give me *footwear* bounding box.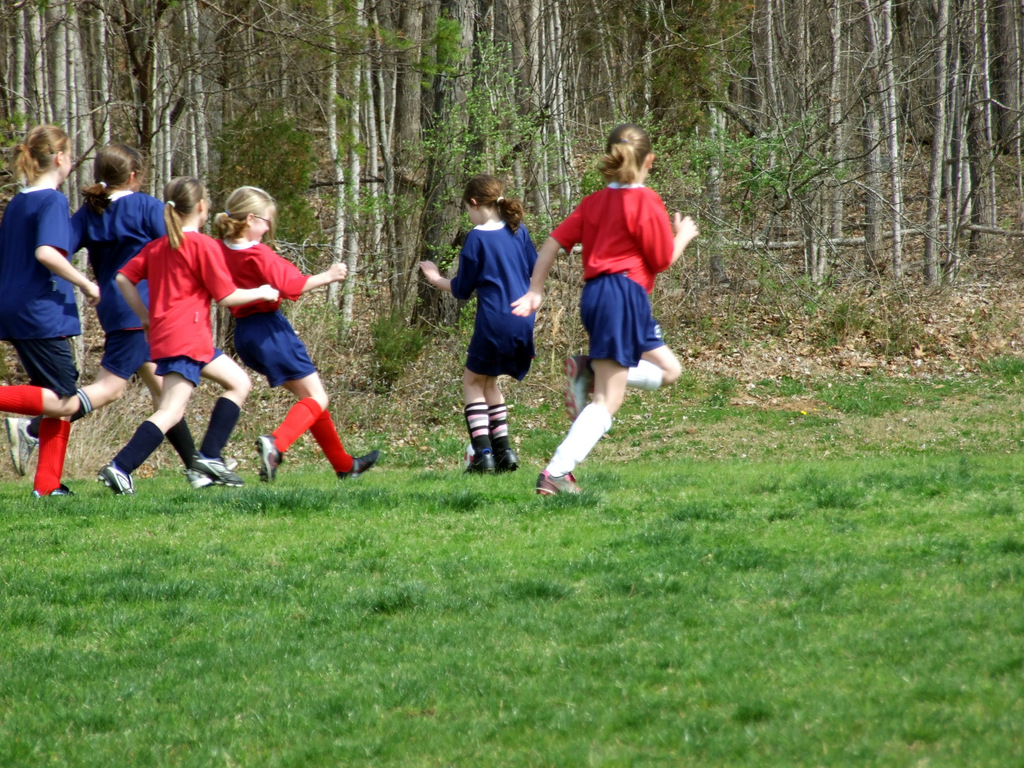
x1=536 y1=472 x2=582 y2=502.
